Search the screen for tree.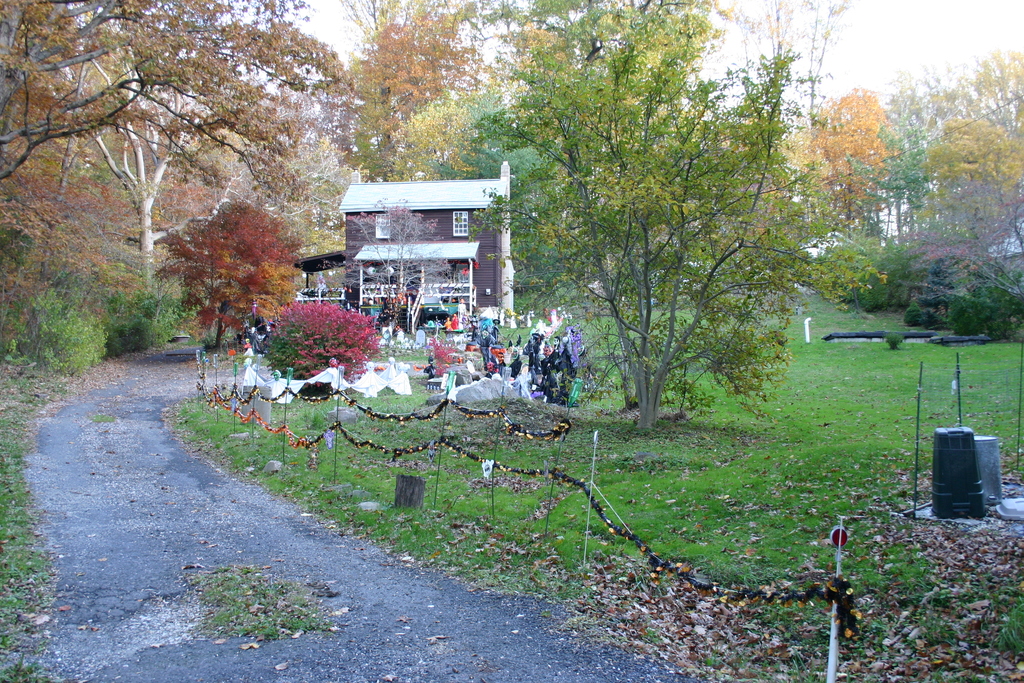
Found at pyautogui.locateOnScreen(812, 89, 913, 241).
